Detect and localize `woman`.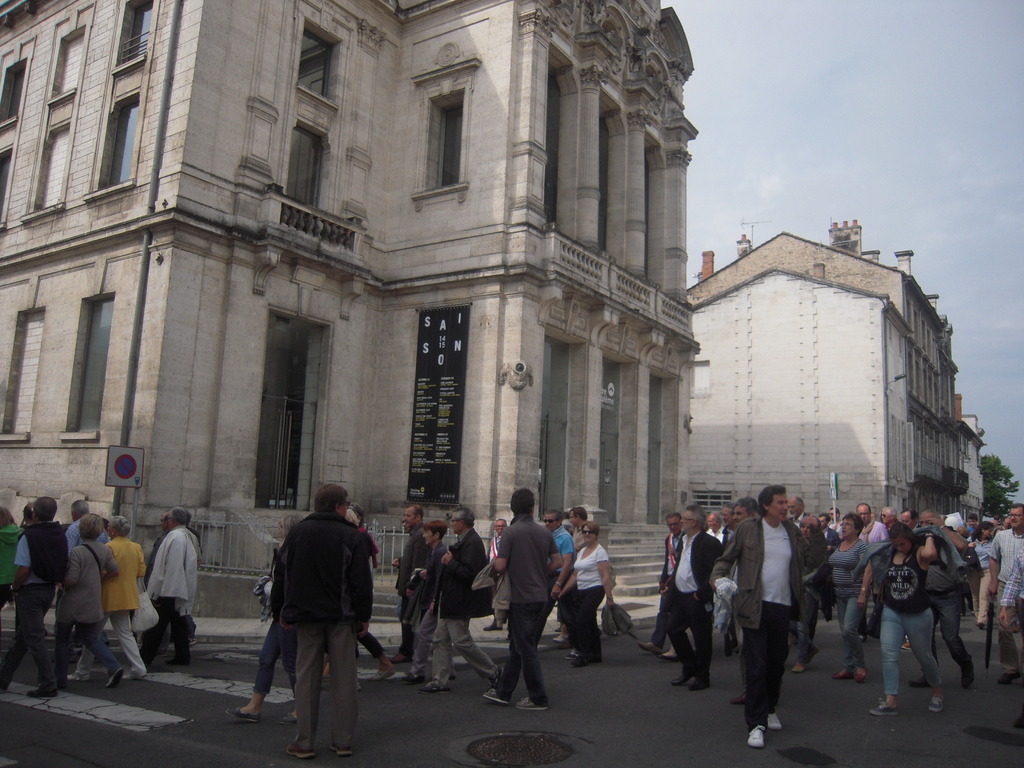
Localized at <box>960,519,991,627</box>.
